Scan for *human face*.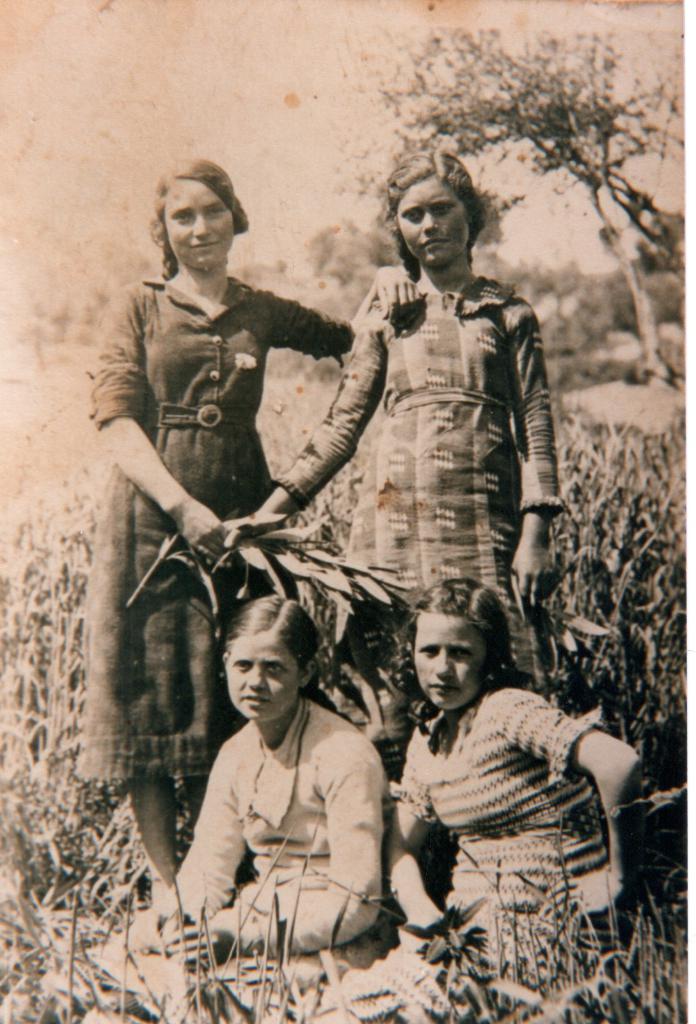
Scan result: detection(162, 179, 232, 270).
